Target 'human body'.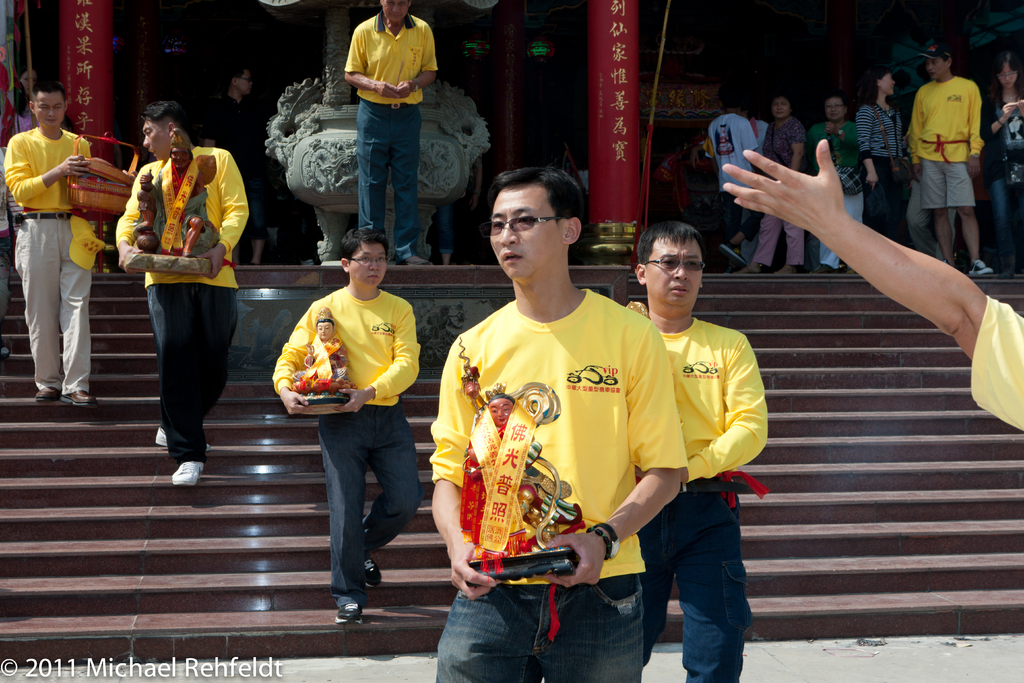
Target region: <box>294,341,349,388</box>.
